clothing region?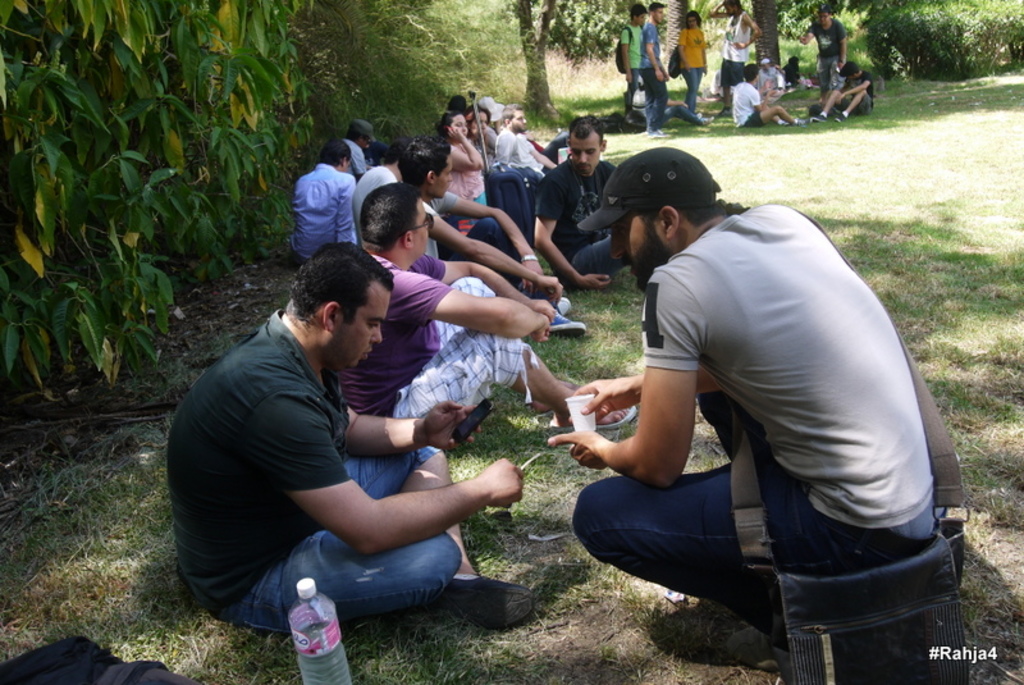
bbox=[332, 247, 536, 444]
